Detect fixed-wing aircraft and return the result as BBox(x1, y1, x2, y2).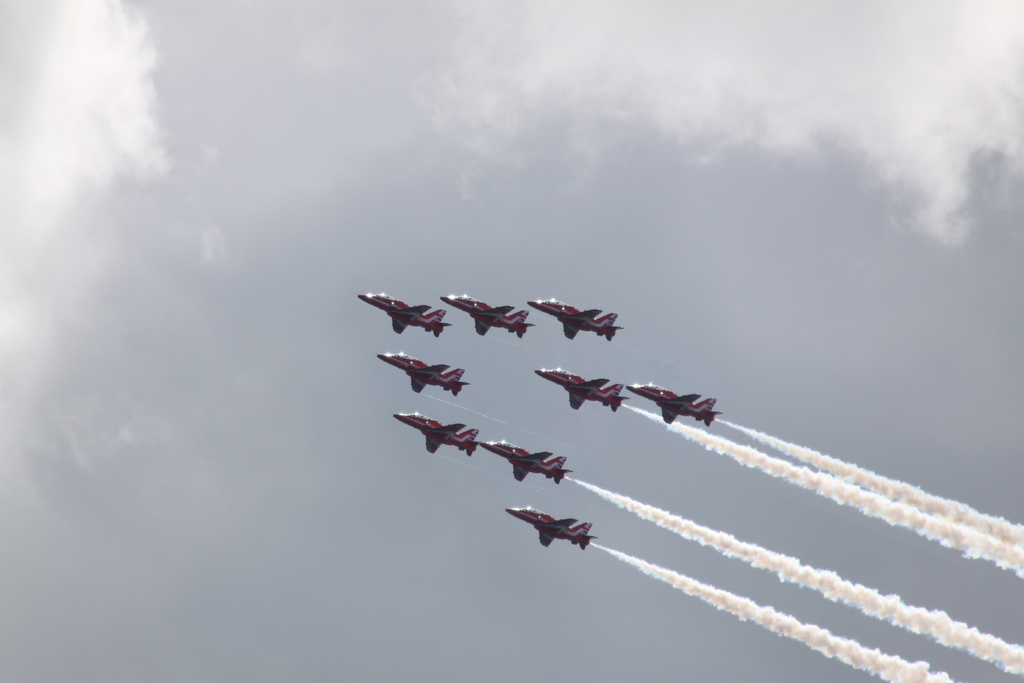
BBox(379, 354, 468, 392).
